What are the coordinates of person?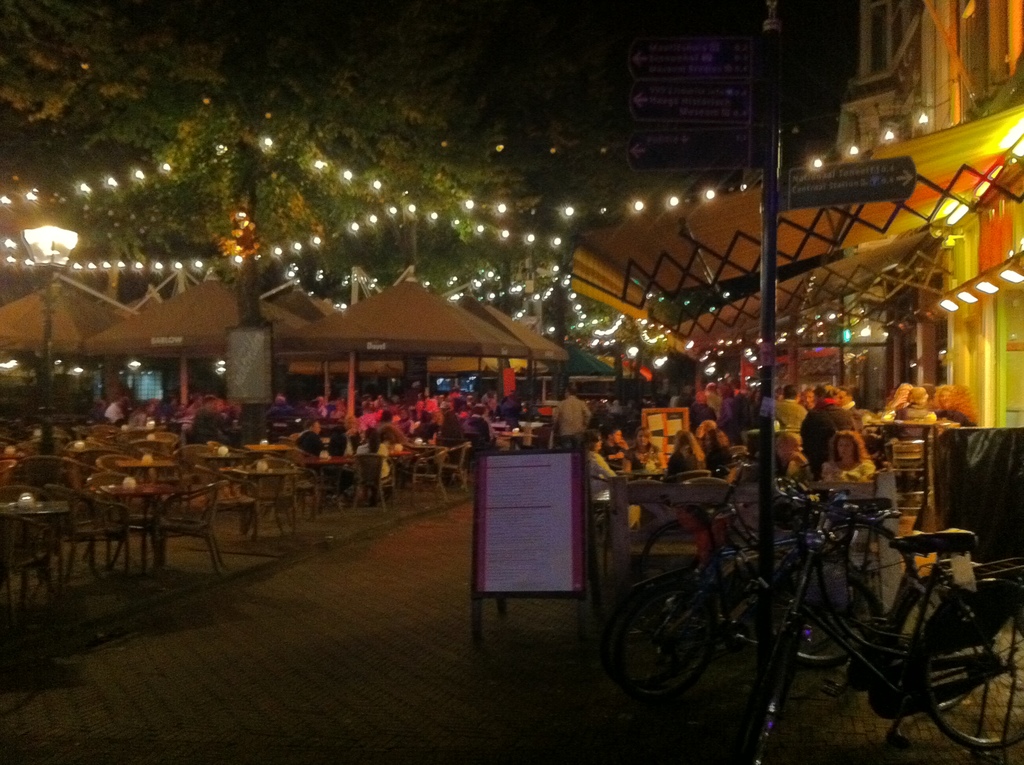
Rect(838, 427, 882, 481).
